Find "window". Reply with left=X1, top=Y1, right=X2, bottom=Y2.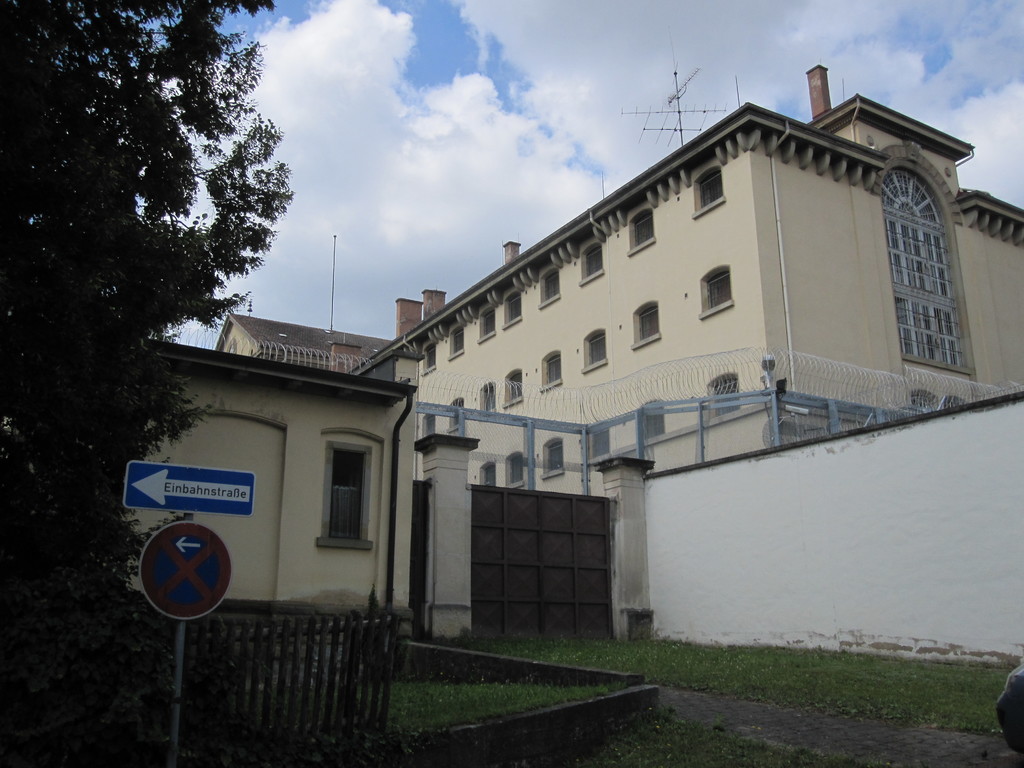
left=629, top=301, right=657, bottom=348.
